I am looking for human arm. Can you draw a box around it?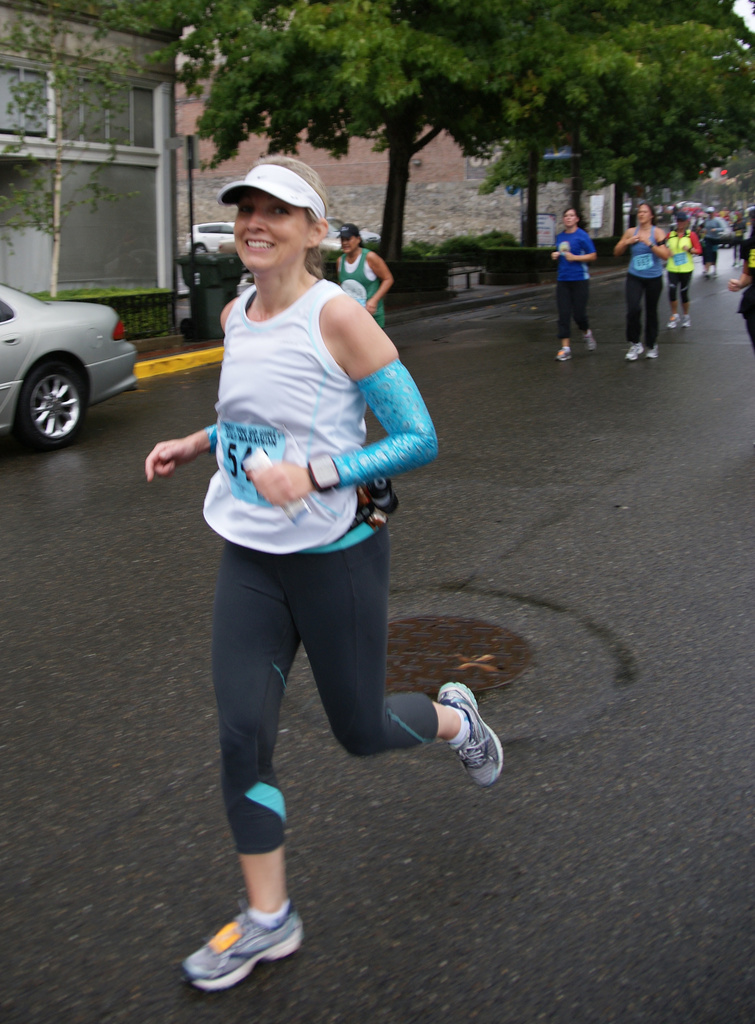
Sure, the bounding box is rect(246, 293, 439, 508).
